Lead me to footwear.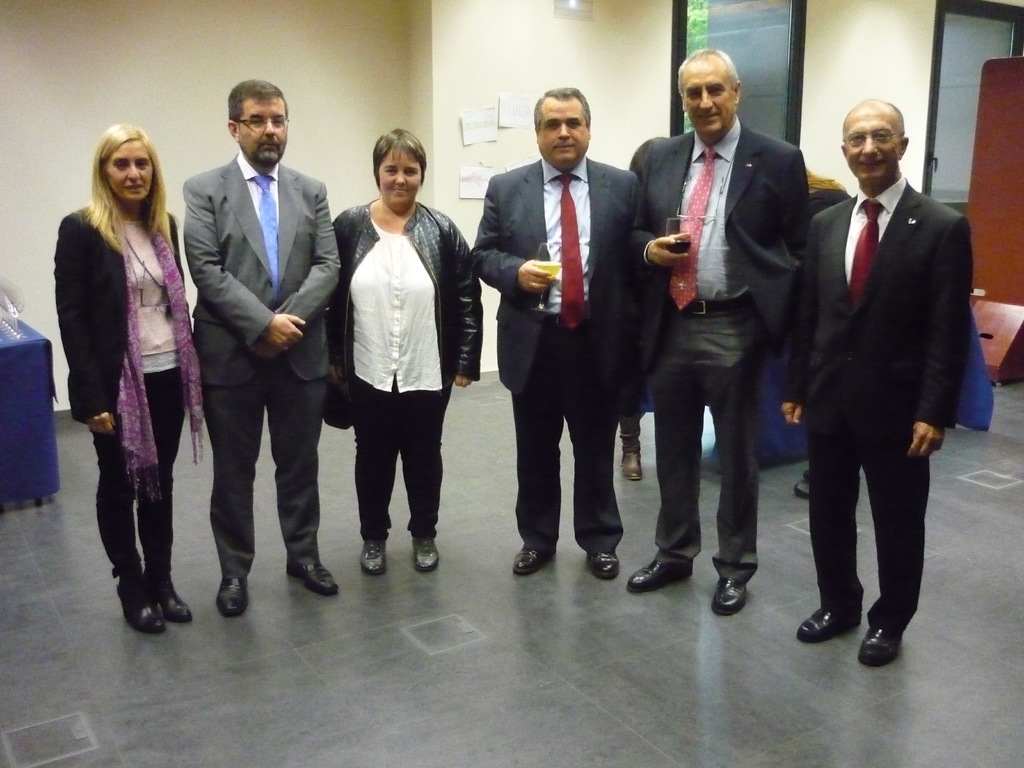
Lead to 157/582/187/620.
